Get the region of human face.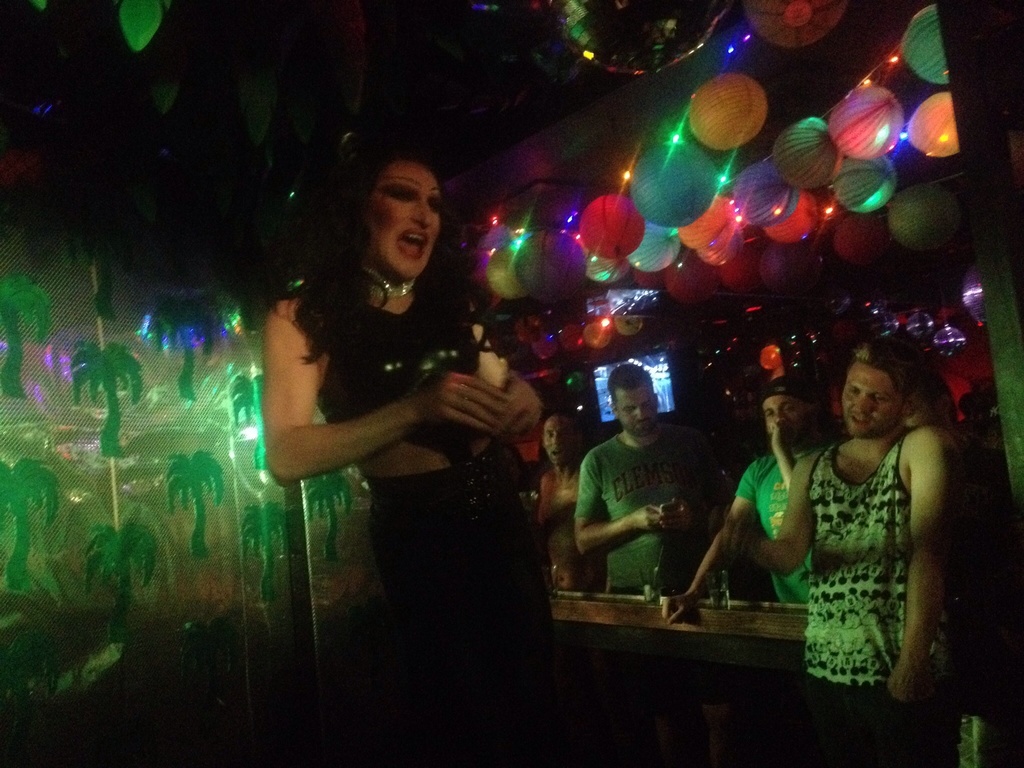
<bbox>620, 388, 660, 434</bbox>.
